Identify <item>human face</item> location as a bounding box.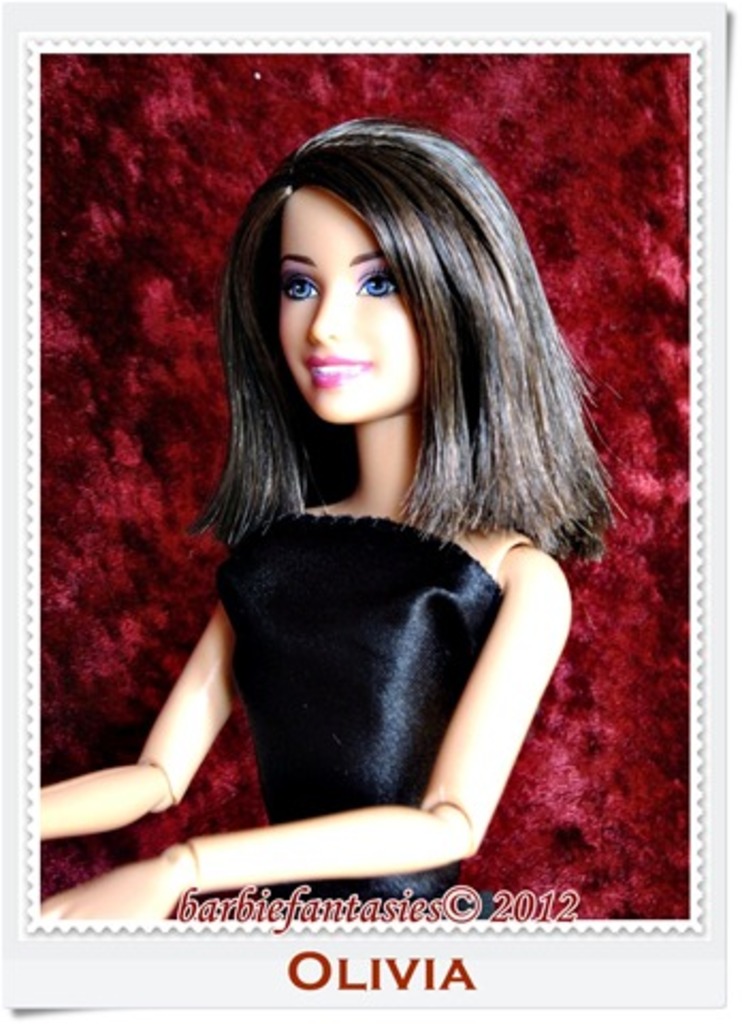
crop(277, 188, 422, 422).
